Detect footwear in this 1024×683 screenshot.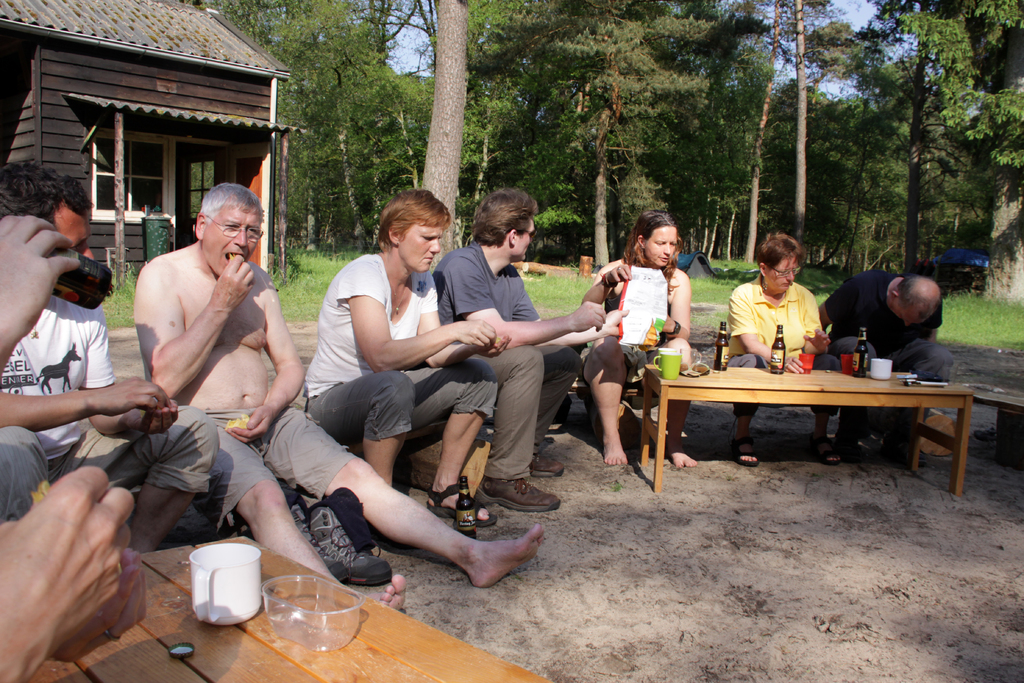
Detection: bbox=[820, 440, 844, 470].
